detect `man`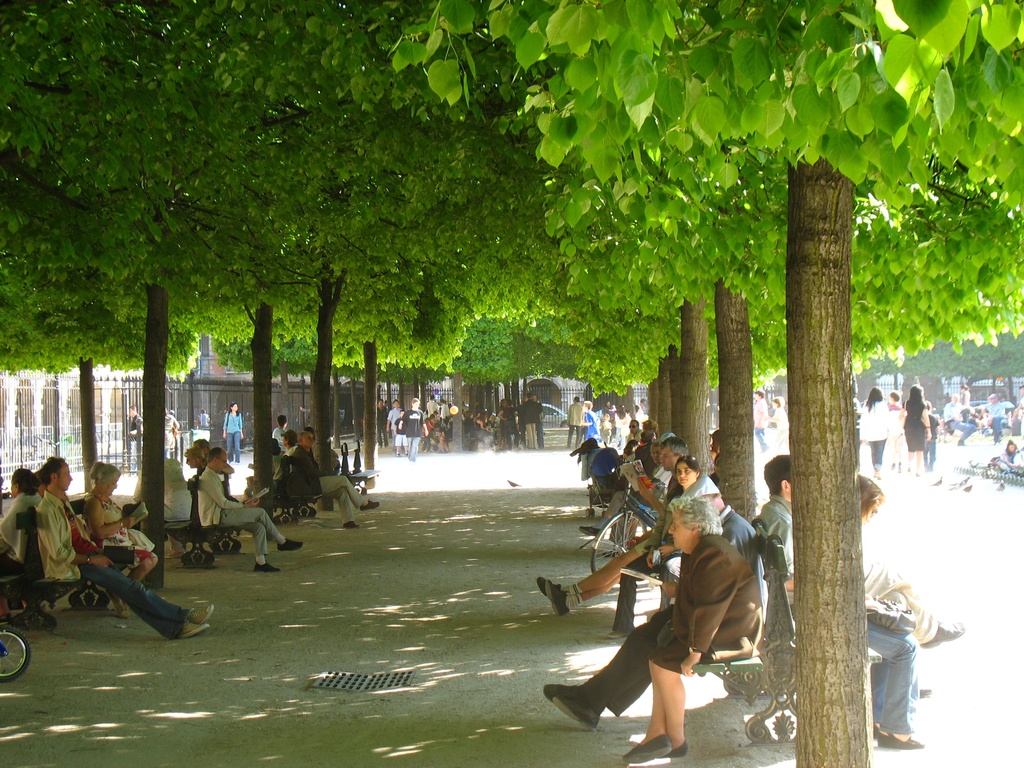
x1=129 y1=404 x2=141 y2=439
